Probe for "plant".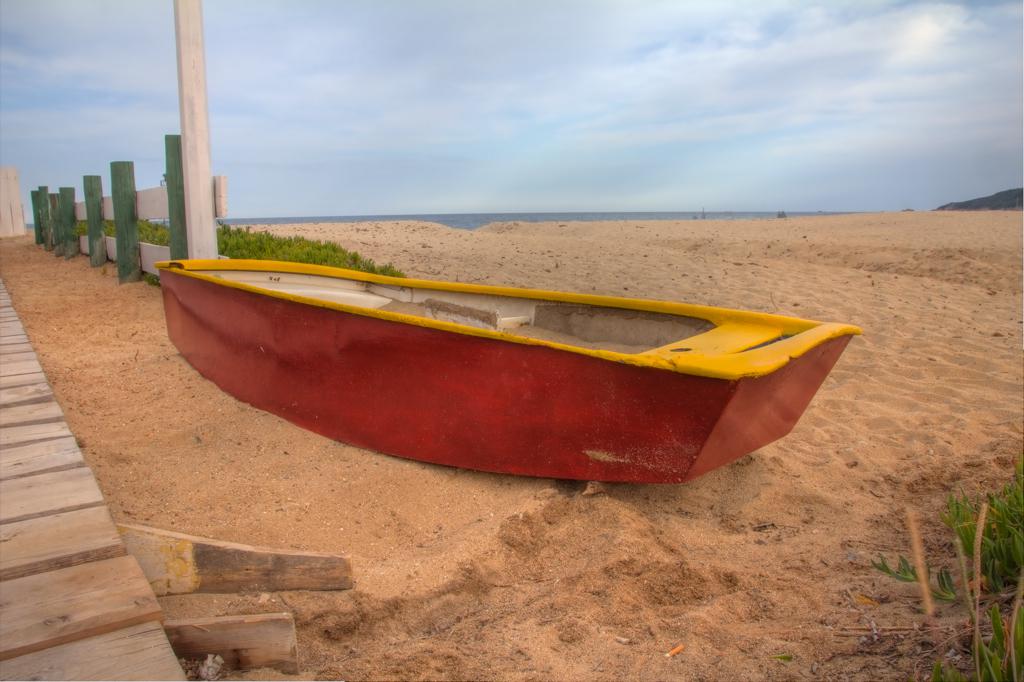
Probe result: x1=867 y1=461 x2=1023 y2=608.
